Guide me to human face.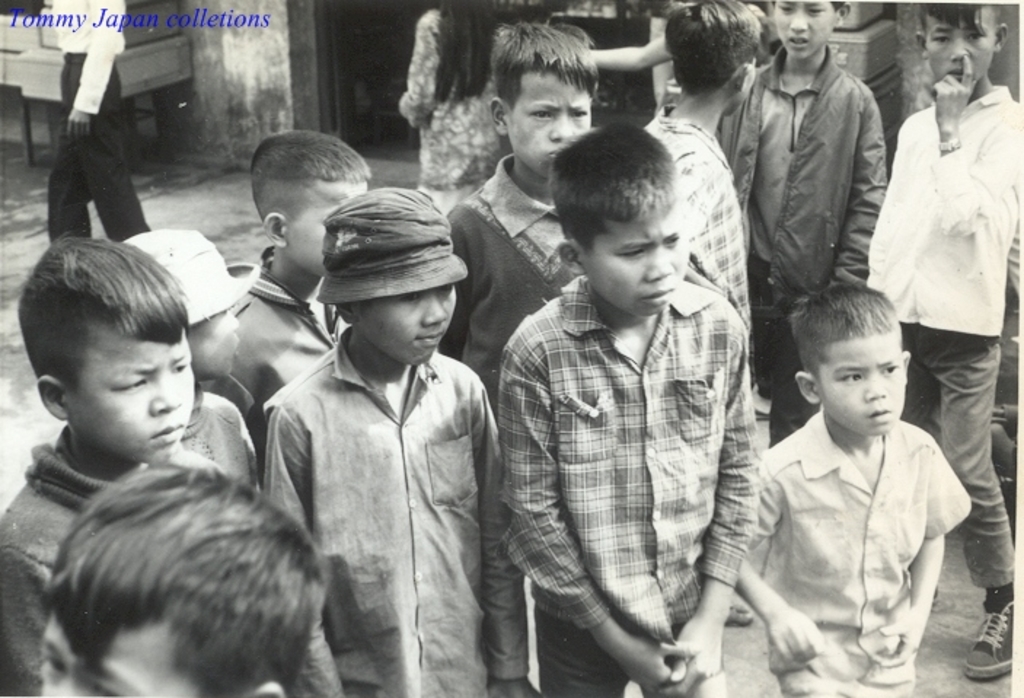
Guidance: box=[584, 216, 686, 319].
